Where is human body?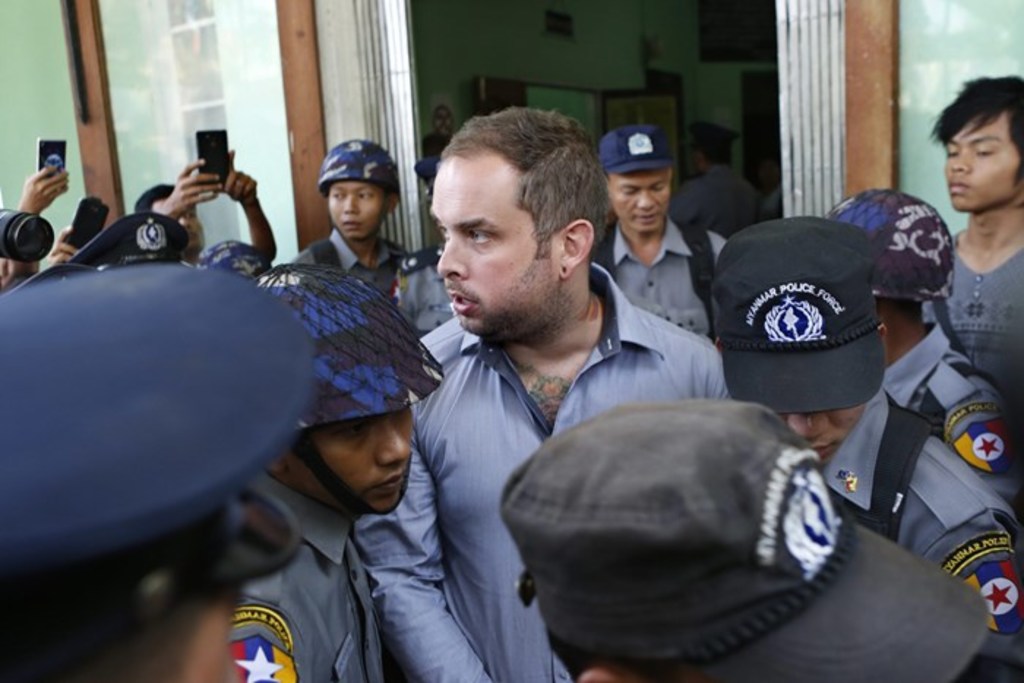
297, 142, 413, 288.
